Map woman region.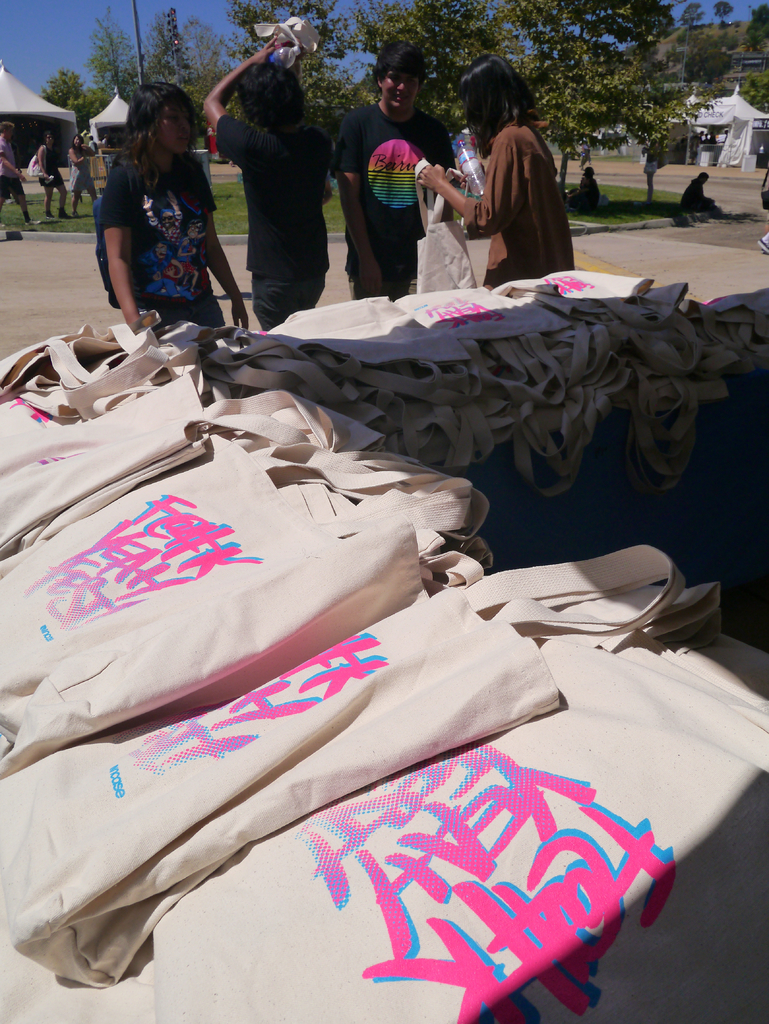
Mapped to (x1=67, y1=136, x2=97, y2=217).
